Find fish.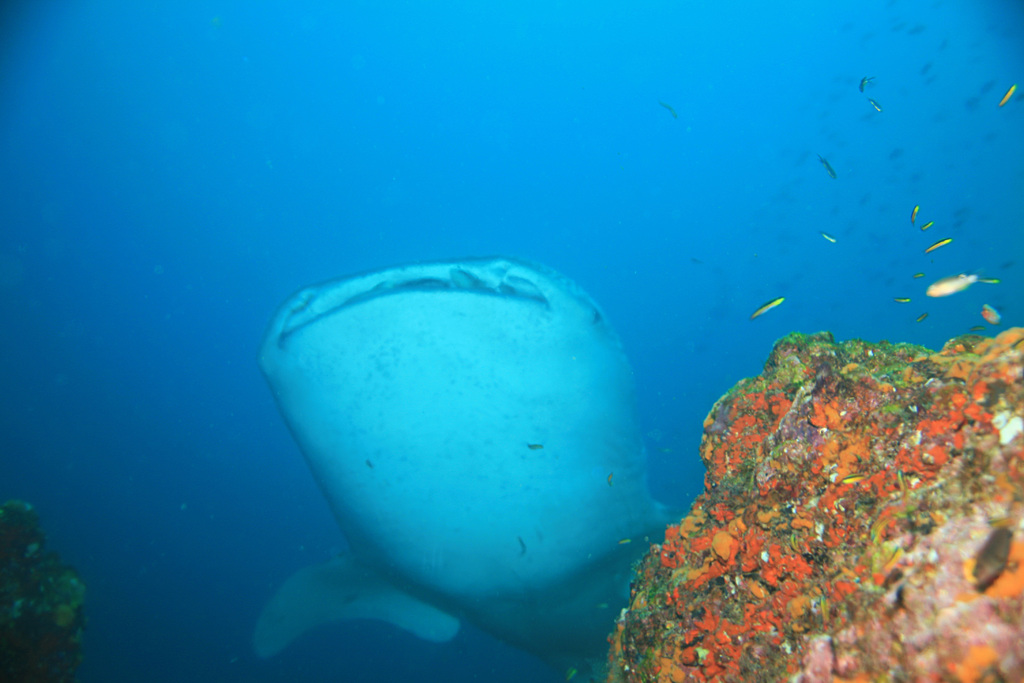
locate(995, 83, 1018, 119).
